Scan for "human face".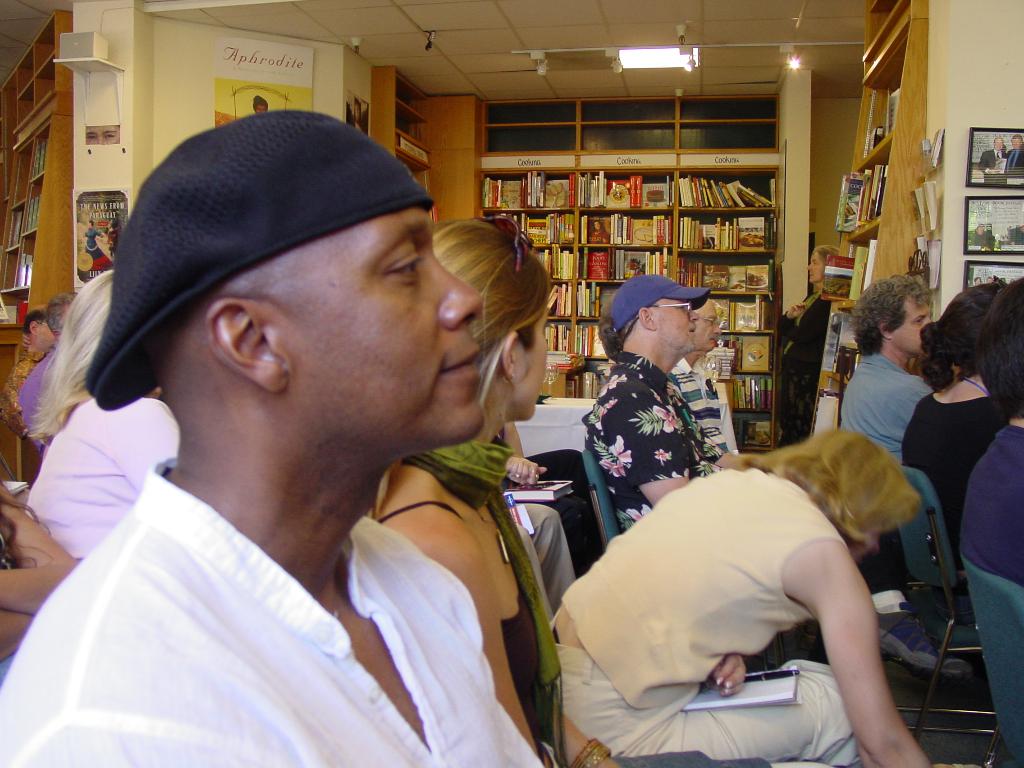
Scan result: BBox(653, 298, 702, 353).
